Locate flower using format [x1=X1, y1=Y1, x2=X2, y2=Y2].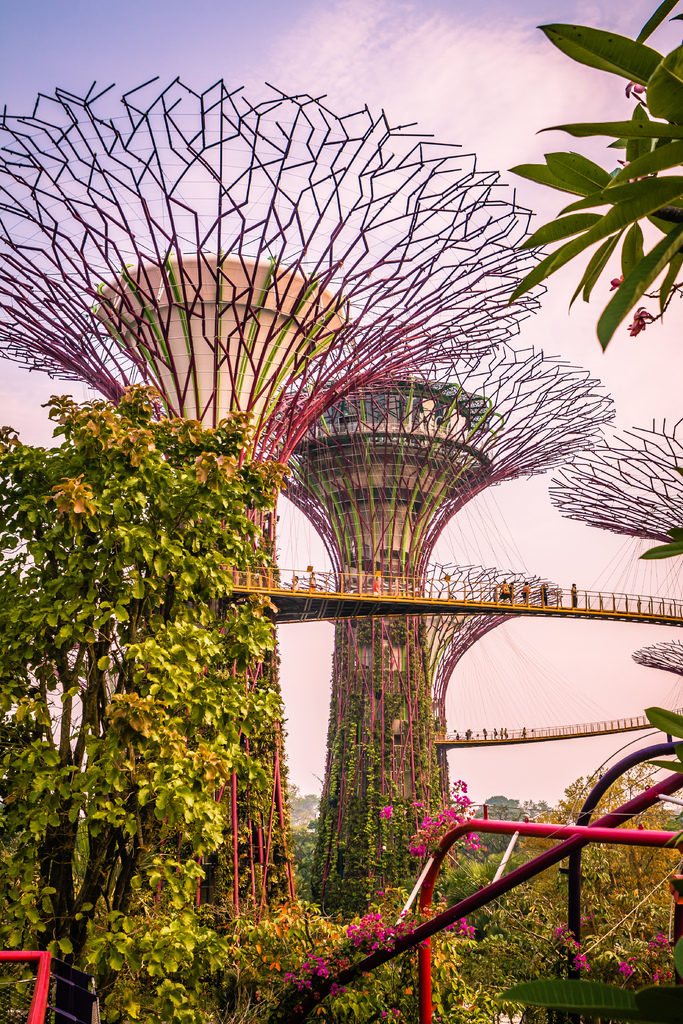
[x1=549, y1=924, x2=563, y2=941].
